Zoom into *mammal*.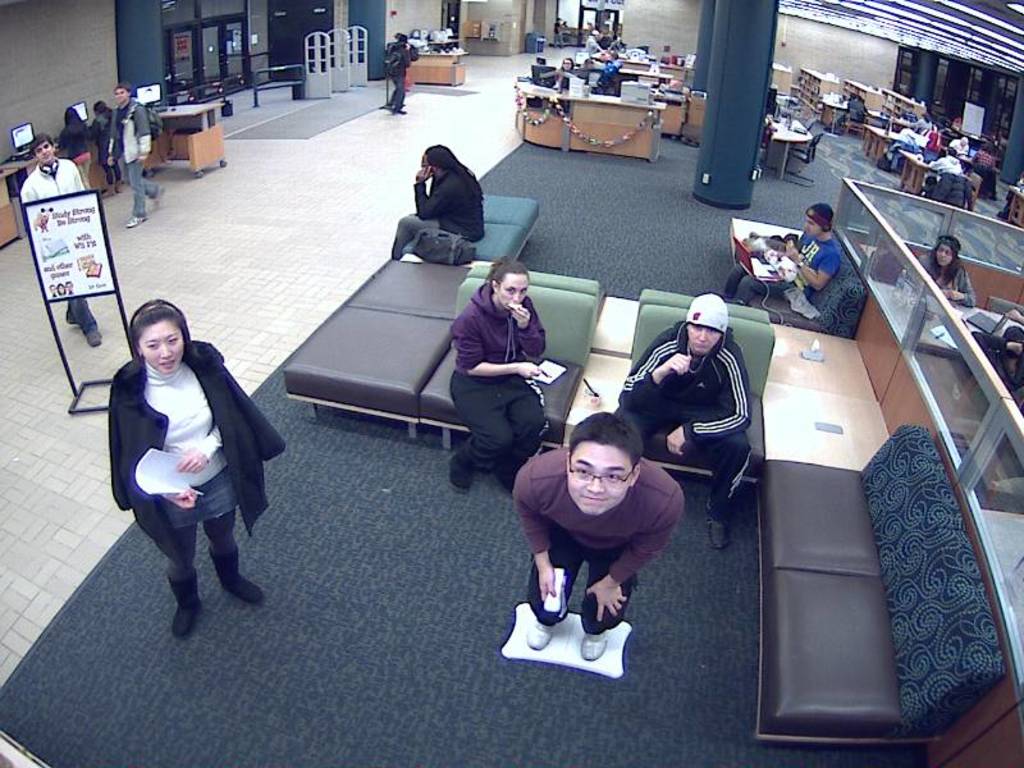
Zoom target: [56,106,91,159].
